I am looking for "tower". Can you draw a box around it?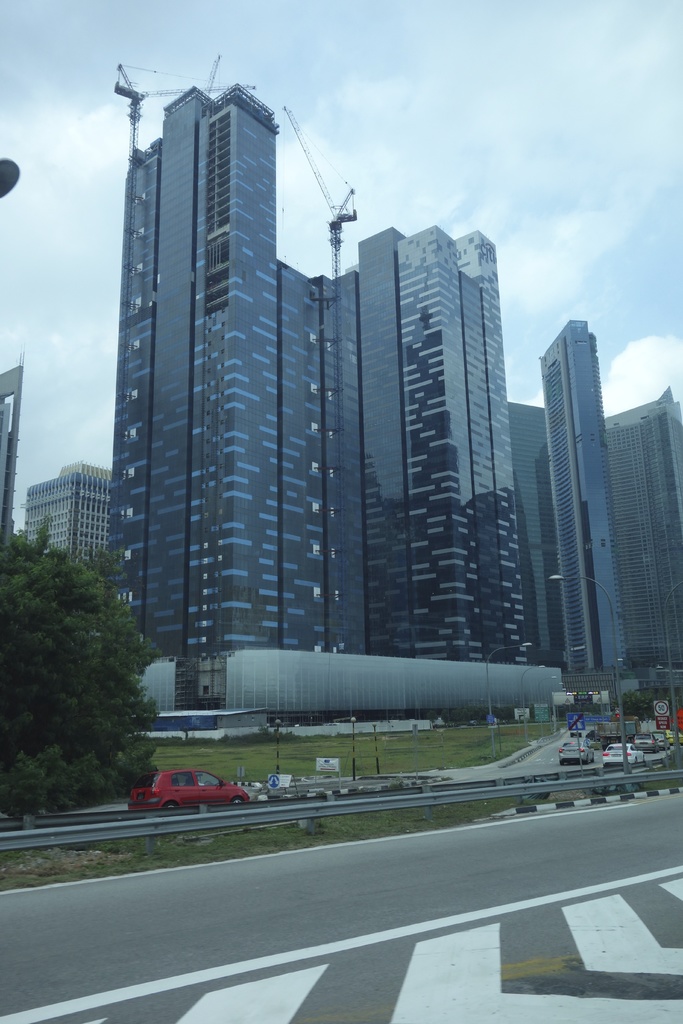
Sure, the bounding box is {"left": 101, "top": 41, "right": 534, "bottom": 713}.
